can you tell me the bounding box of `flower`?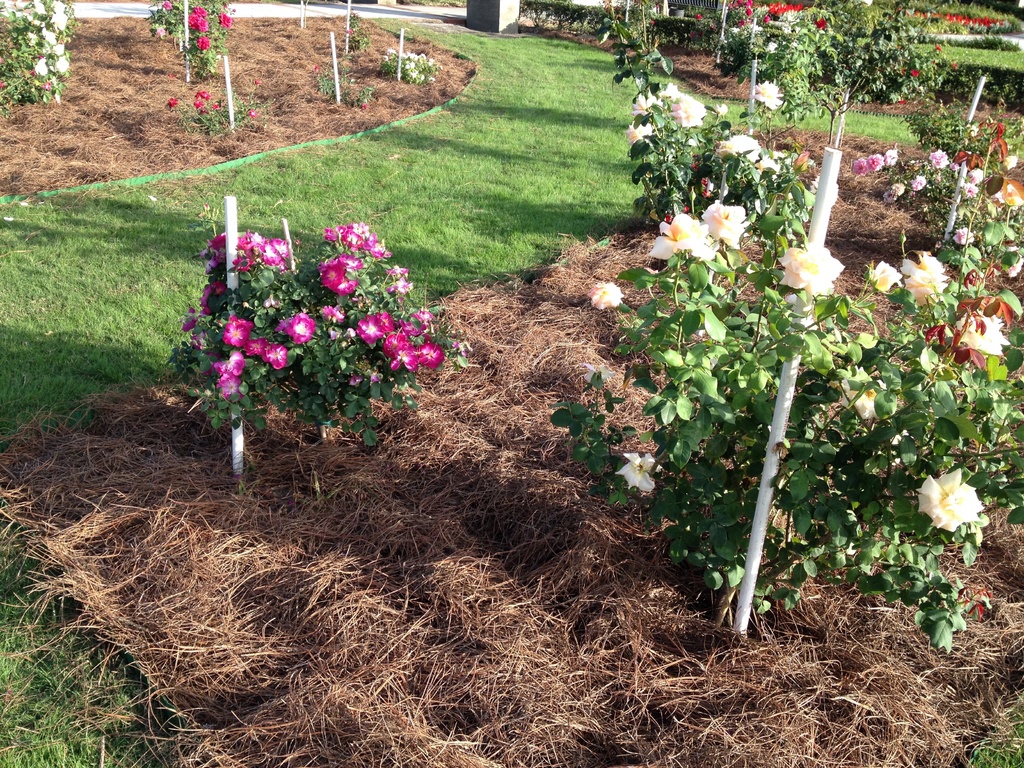
648:212:705:266.
